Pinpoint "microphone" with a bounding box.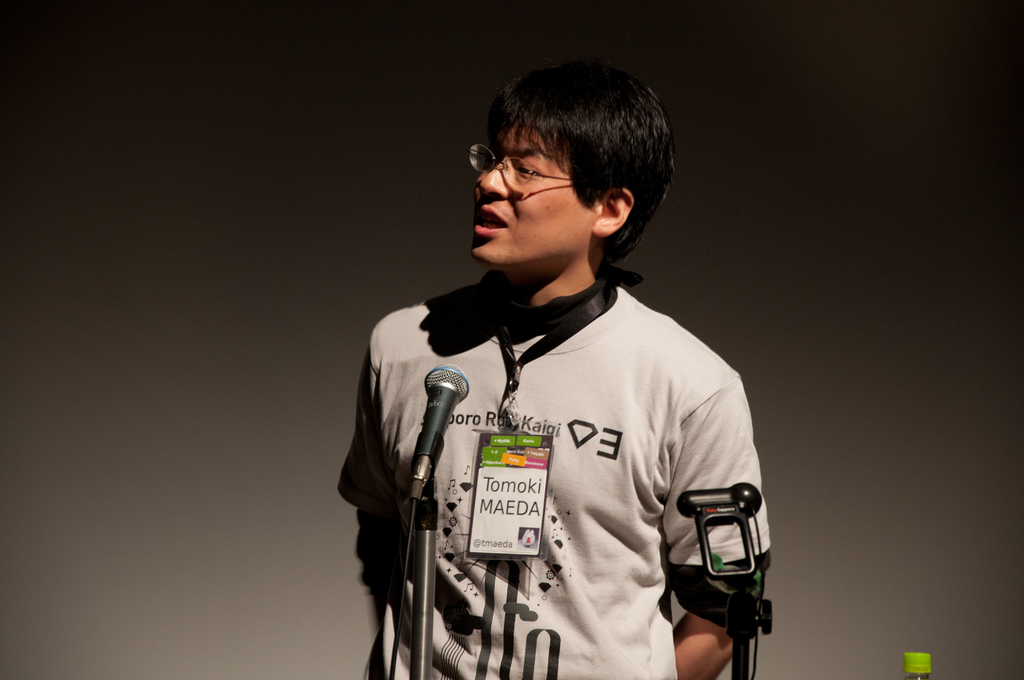
box=[405, 360, 475, 510].
